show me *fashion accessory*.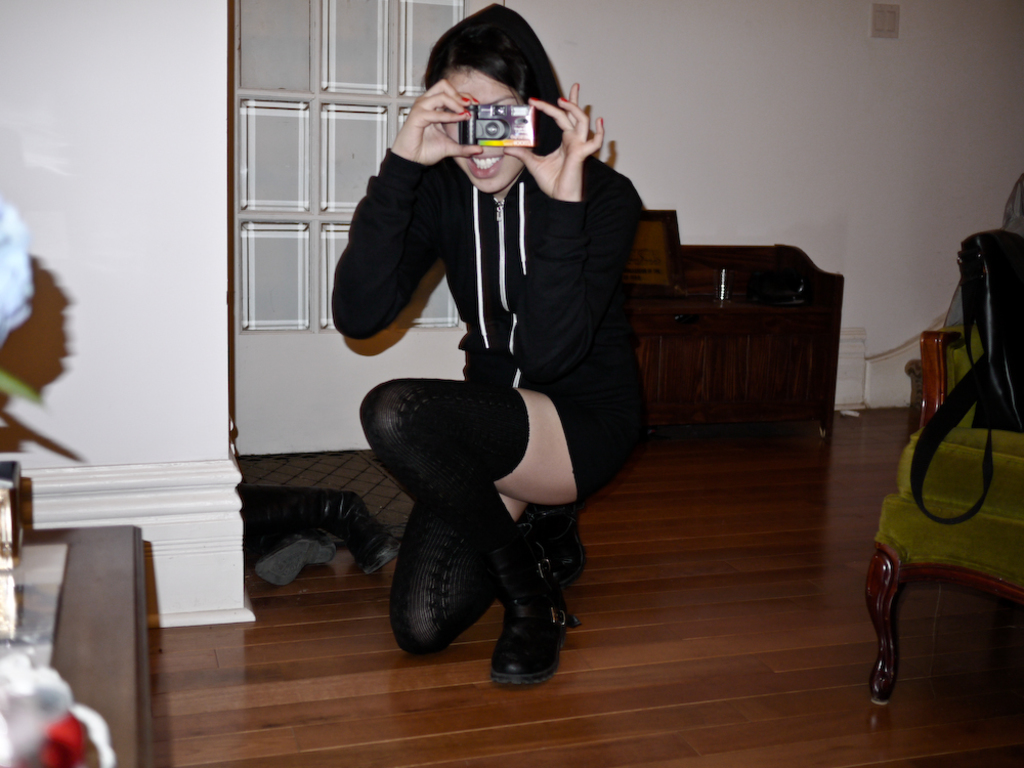
*fashion accessory* is here: pyautogui.locateOnScreen(908, 227, 1023, 528).
